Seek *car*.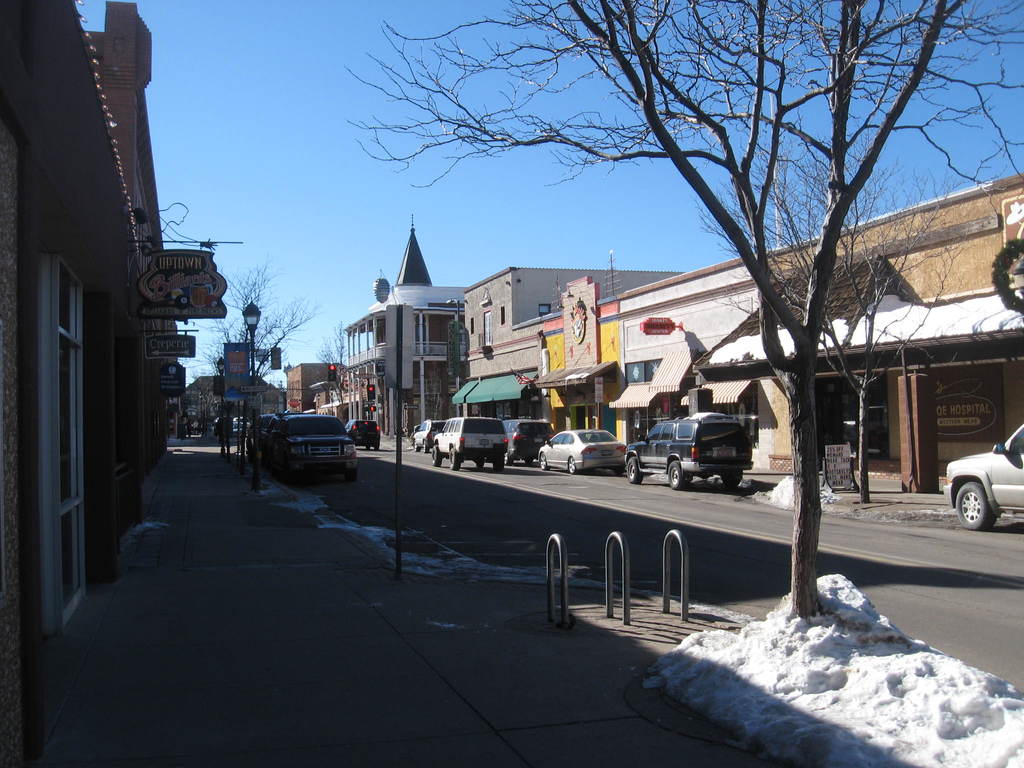
Rect(262, 401, 358, 481).
